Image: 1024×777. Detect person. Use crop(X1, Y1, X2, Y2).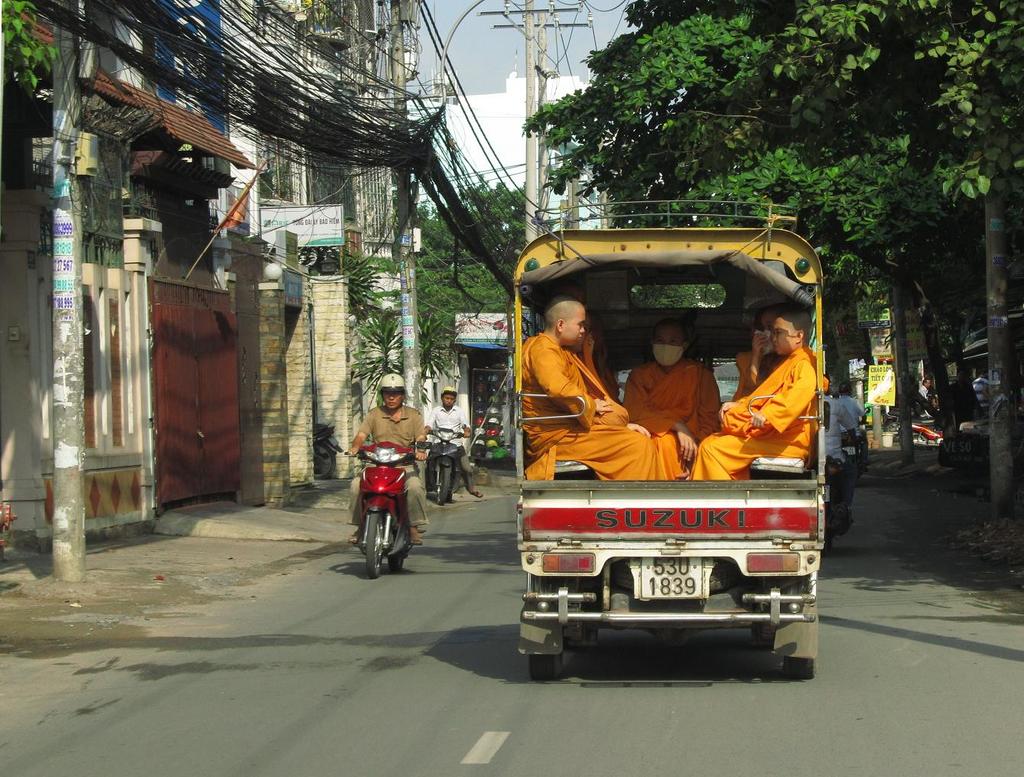
crop(834, 380, 872, 456).
